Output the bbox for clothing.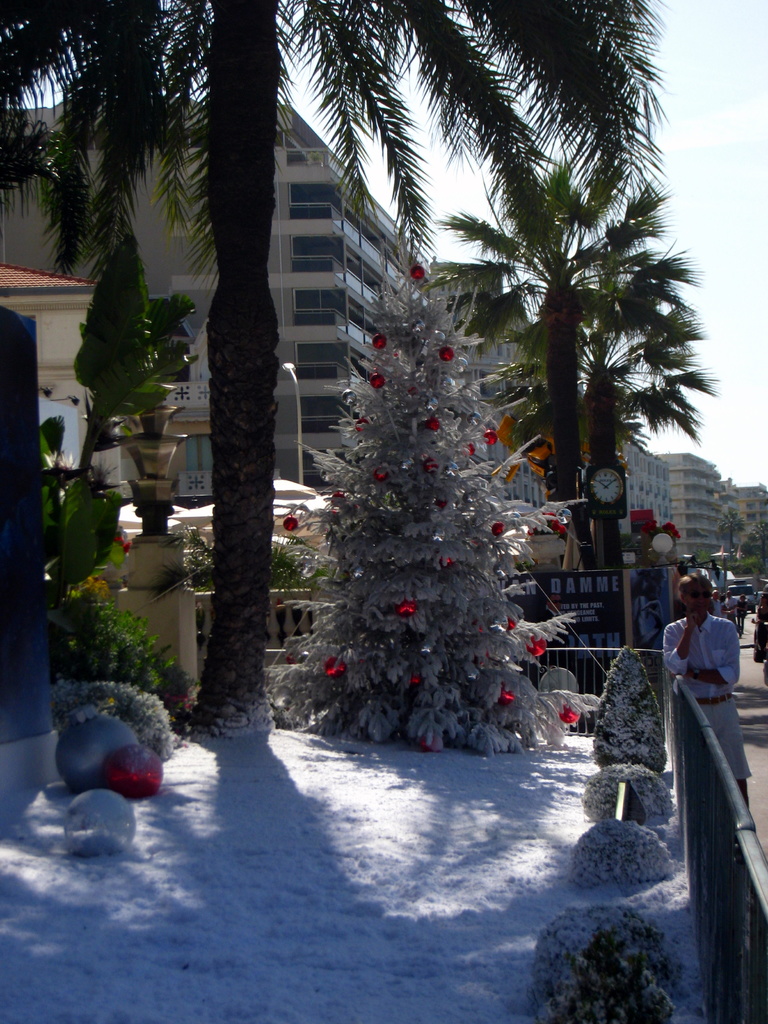
select_region(669, 582, 760, 719).
